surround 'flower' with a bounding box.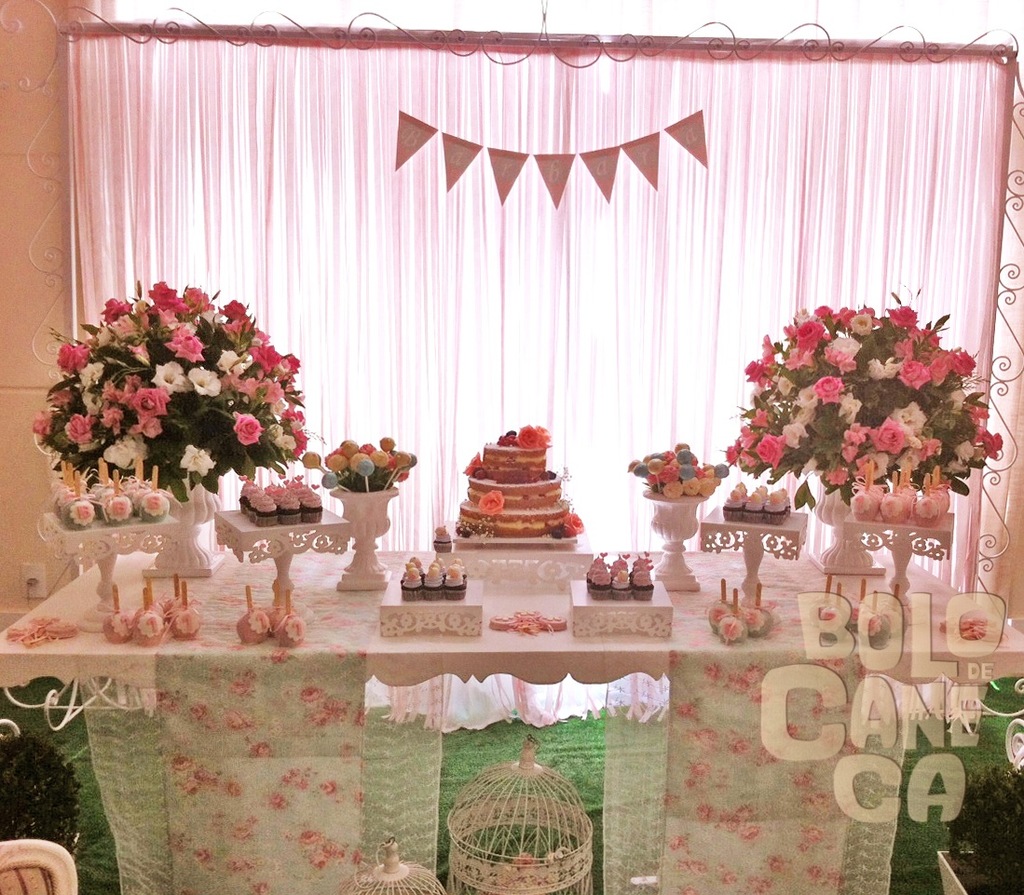
l=463, t=449, r=482, b=476.
